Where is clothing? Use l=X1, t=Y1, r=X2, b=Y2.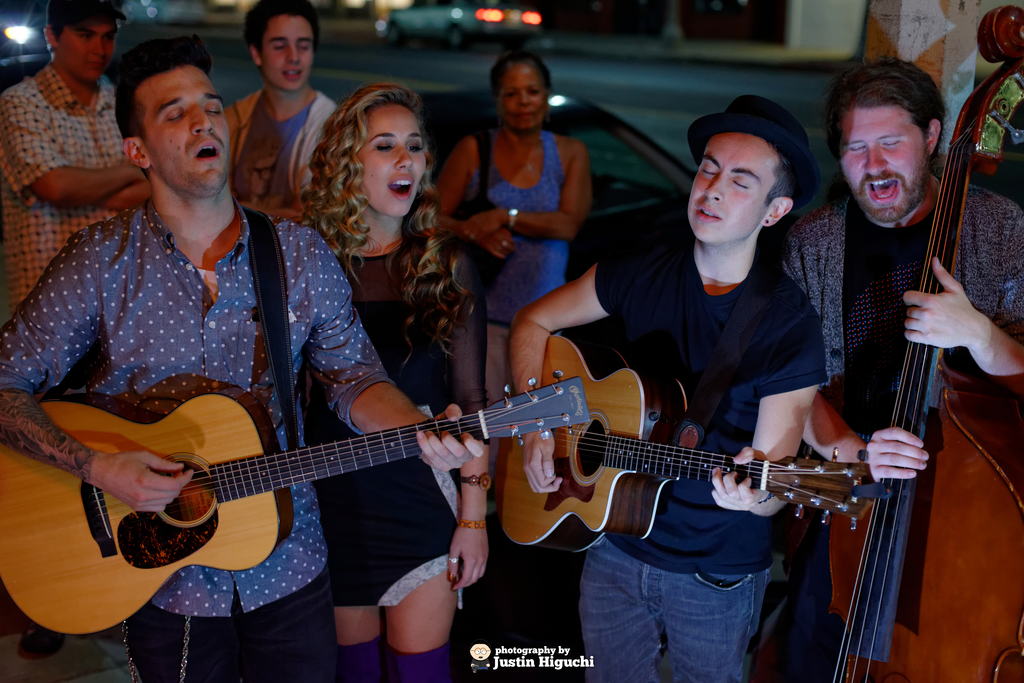
l=0, t=188, r=400, b=682.
